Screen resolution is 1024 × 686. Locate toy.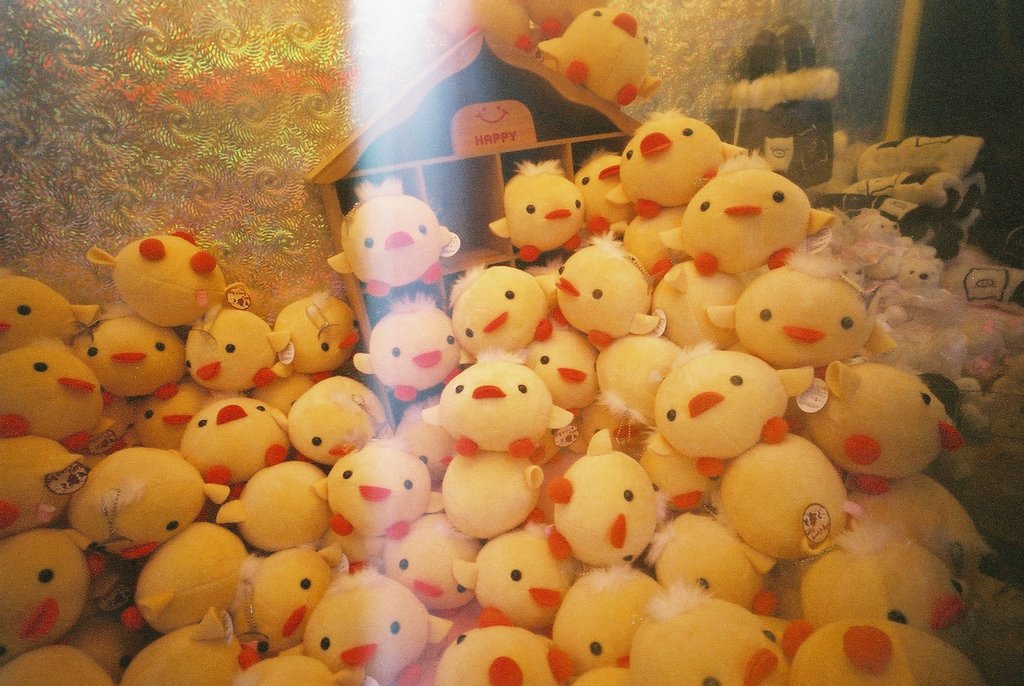
[698,247,899,379].
